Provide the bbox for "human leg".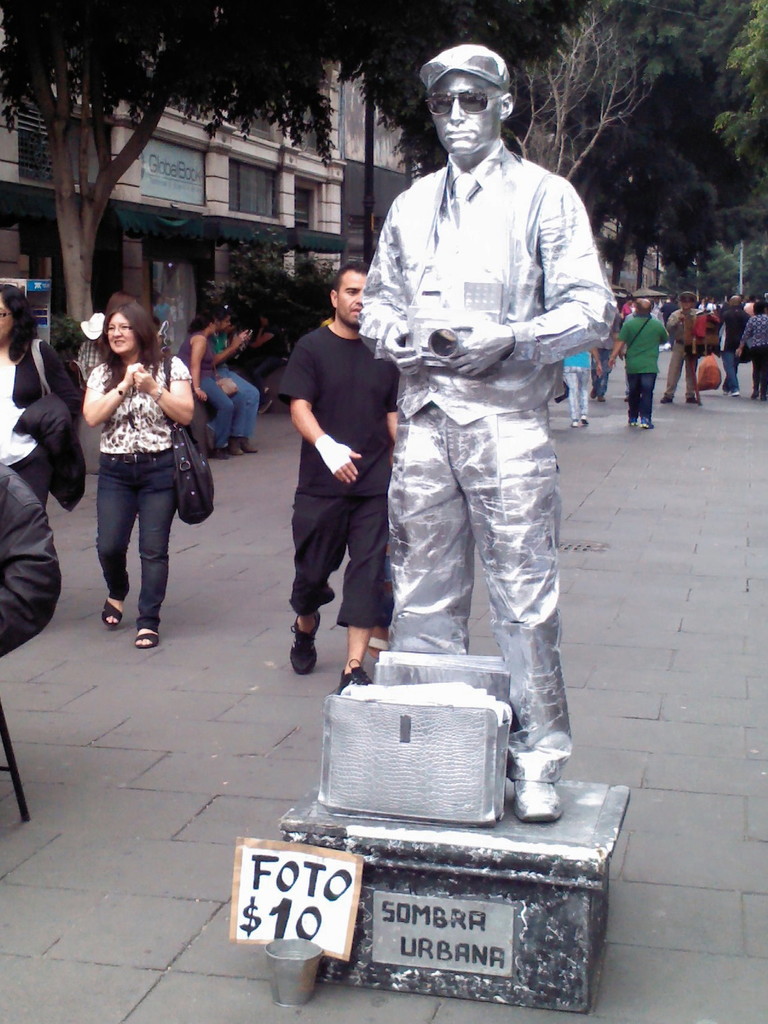
bbox(214, 372, 244, 456).
